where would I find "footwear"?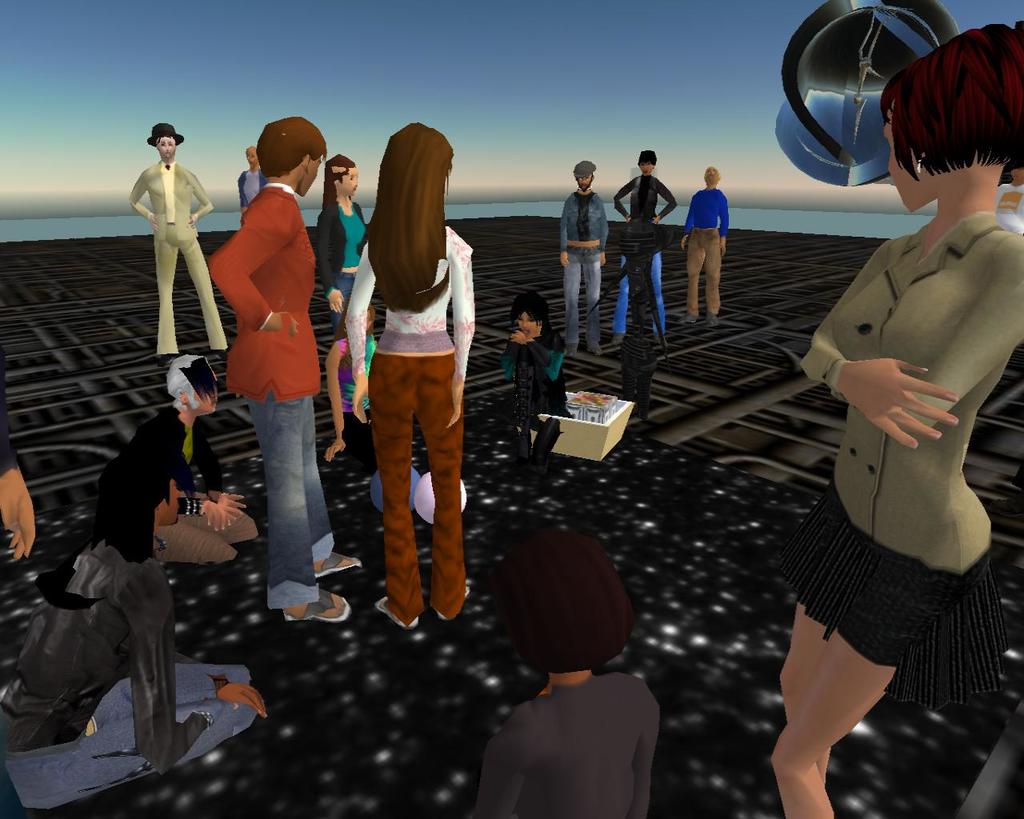
At region(155, 355, 175, 370).
